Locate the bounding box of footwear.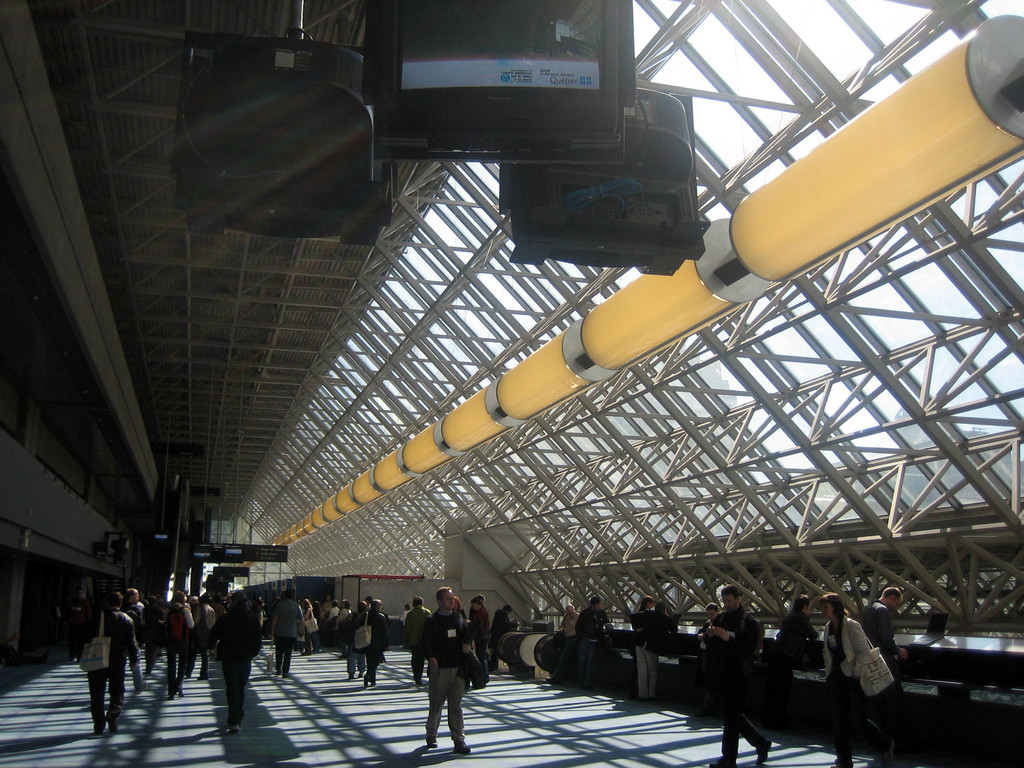
Bounding box: (228,723,247,735).
